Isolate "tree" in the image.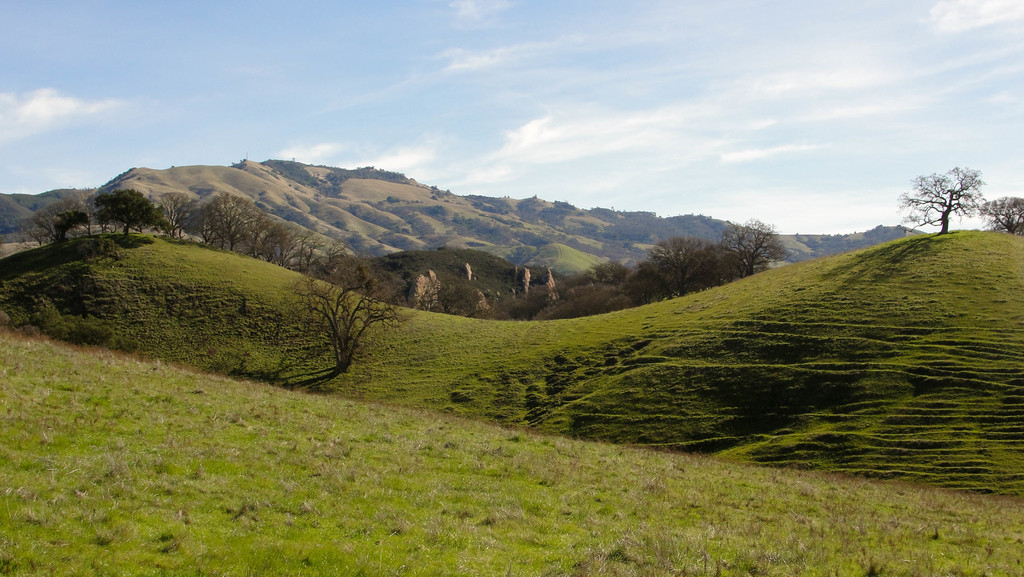
Isolated region: (902, 152, 996, 234).
